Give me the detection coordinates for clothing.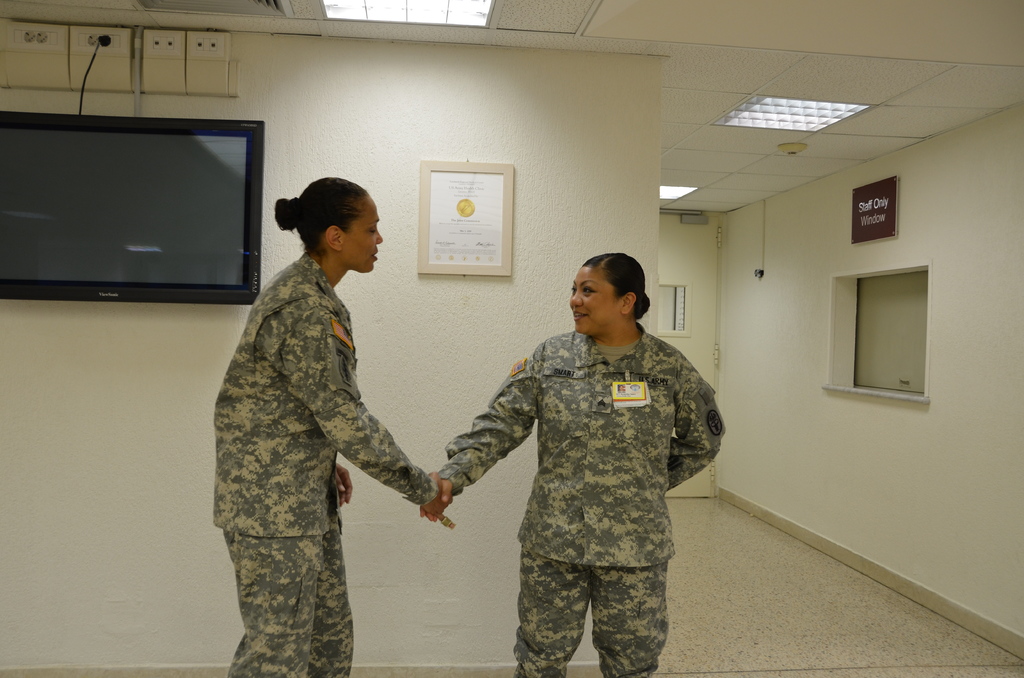
(x1=212, y1=254, x2=432, y2=671).
